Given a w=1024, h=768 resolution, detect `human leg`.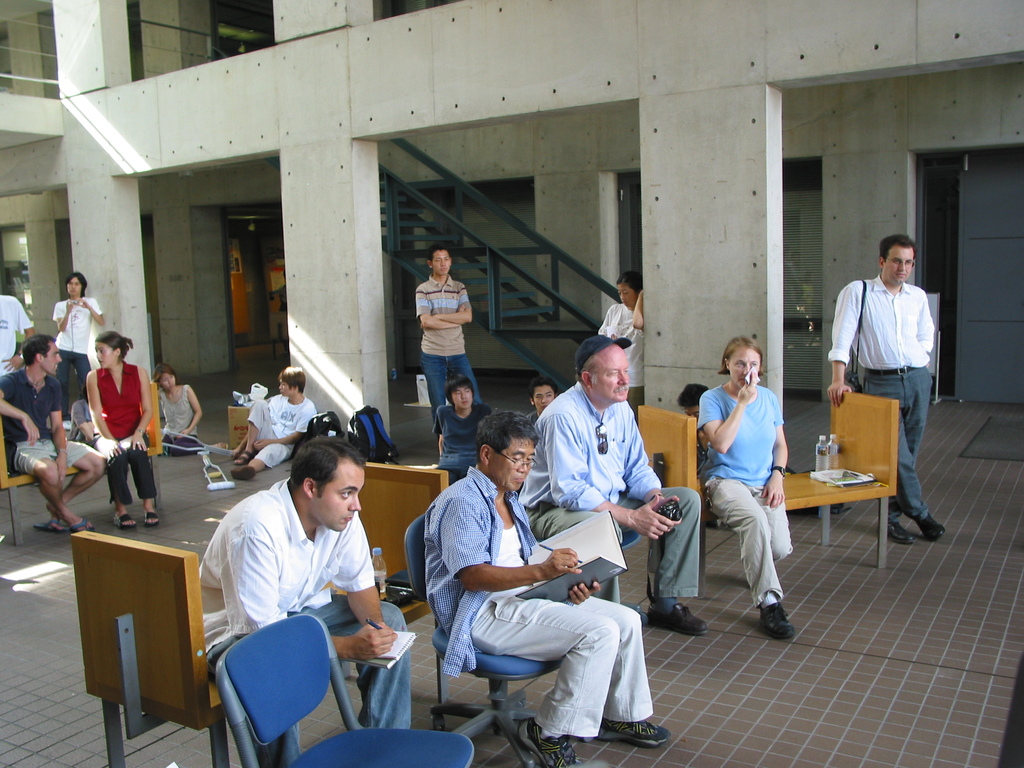
box(623, 484, 712, 636).
